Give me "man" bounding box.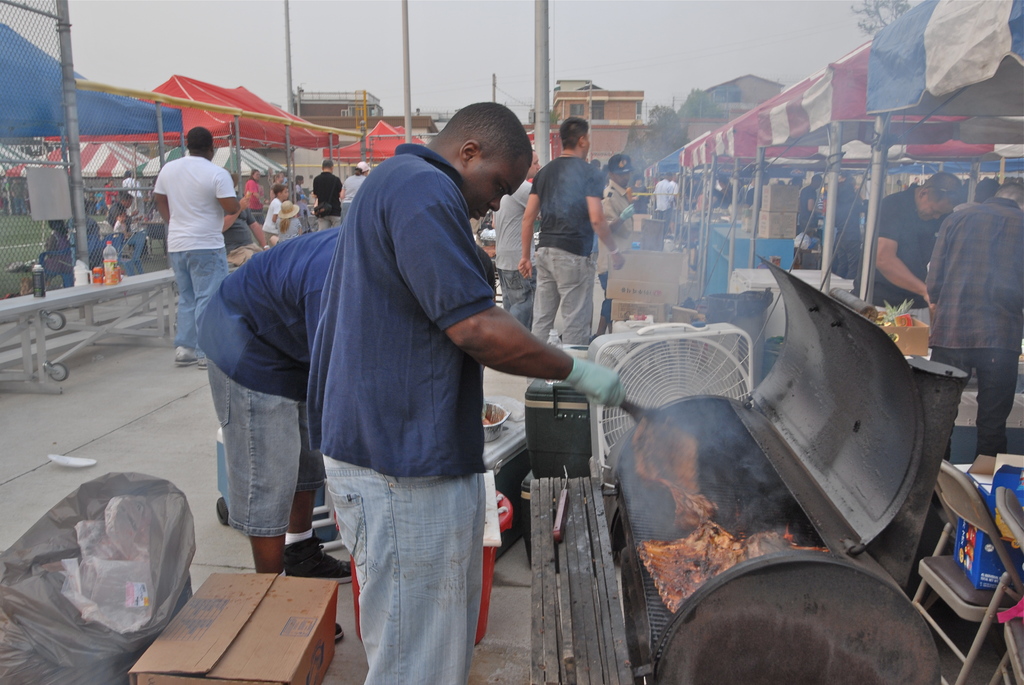
bbox=[152, 125, 241, 372].
